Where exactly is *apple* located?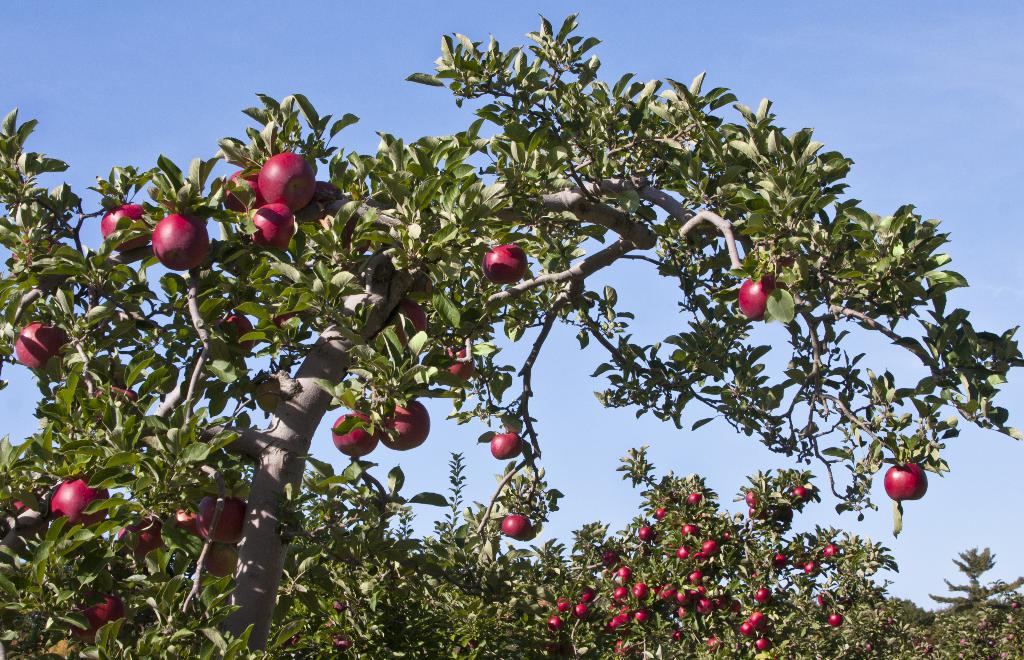
Its bounding box is [x1=257, y1=154, x2=315, y2=216].
